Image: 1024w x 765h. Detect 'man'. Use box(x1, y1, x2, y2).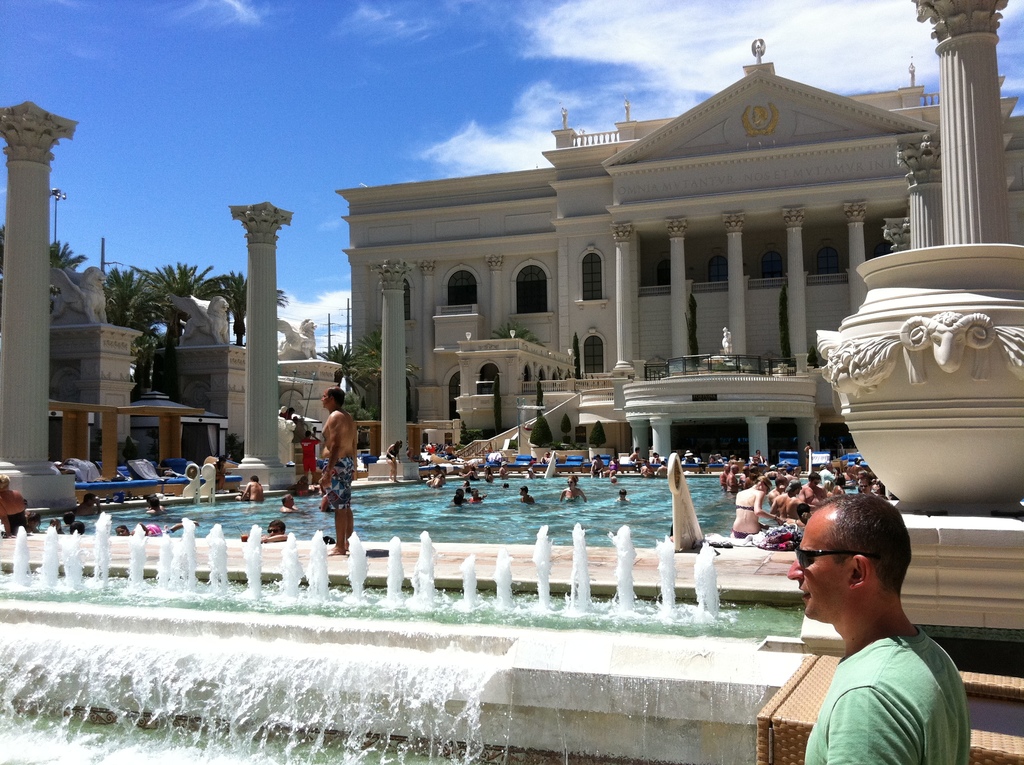
box(538, 448, 552, 468).
